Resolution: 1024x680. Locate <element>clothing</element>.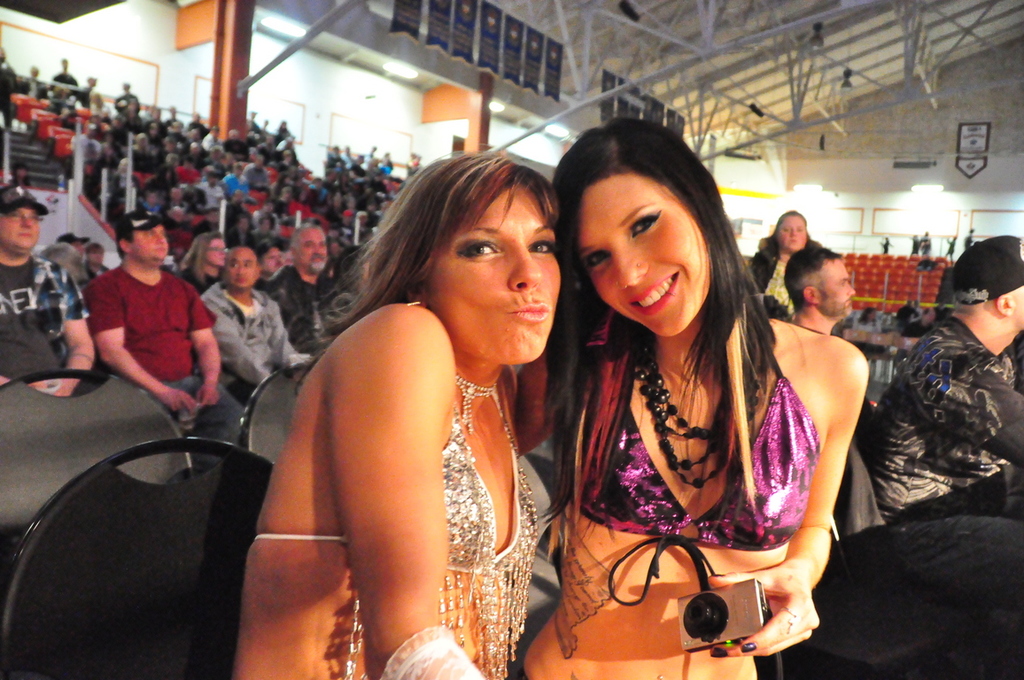
[left=128, top=148, right=151, bottom=172].
